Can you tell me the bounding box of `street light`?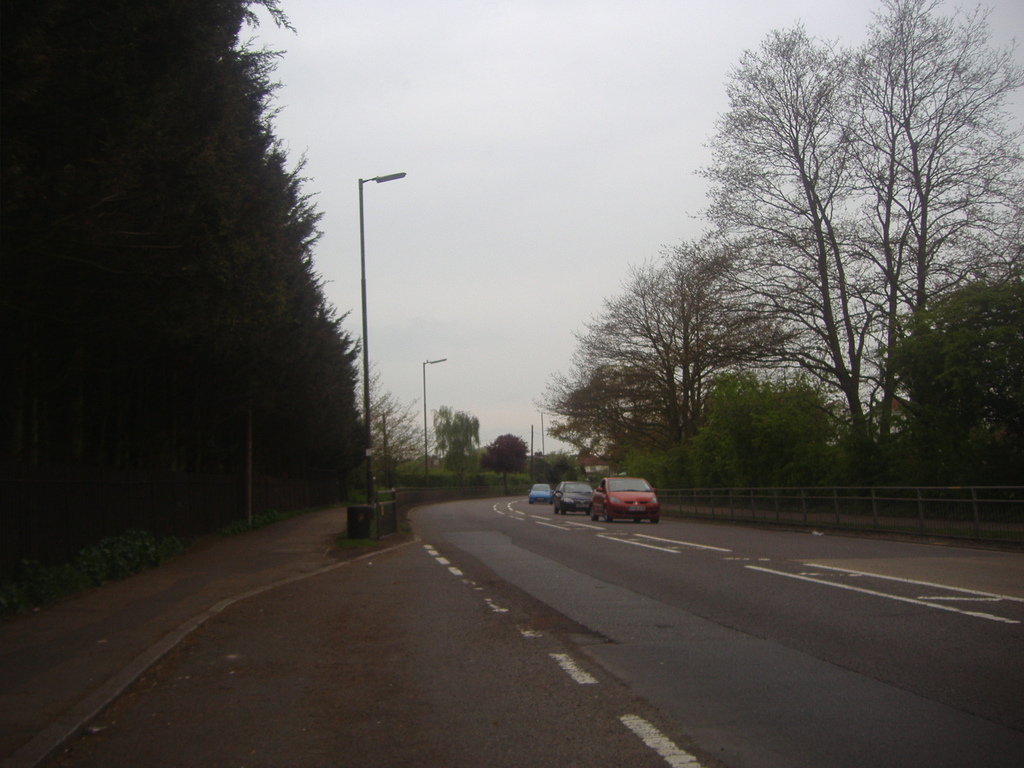
326/150/425/484.
